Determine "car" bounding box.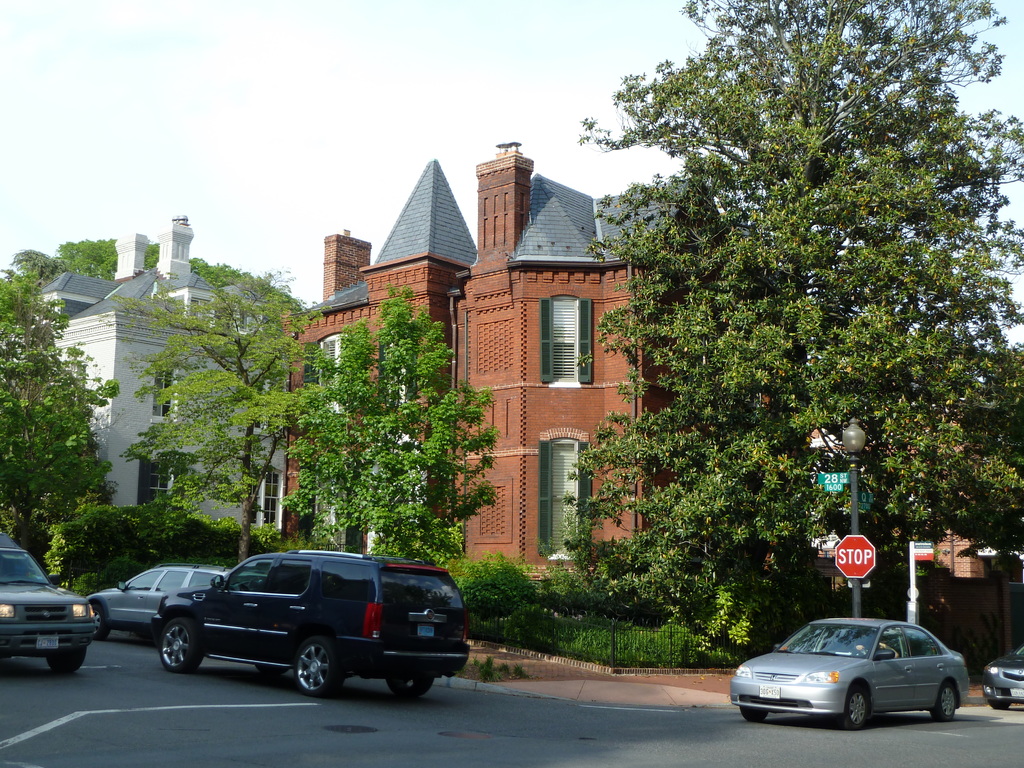
Determined: locate(980, 647, 1023, 714).
